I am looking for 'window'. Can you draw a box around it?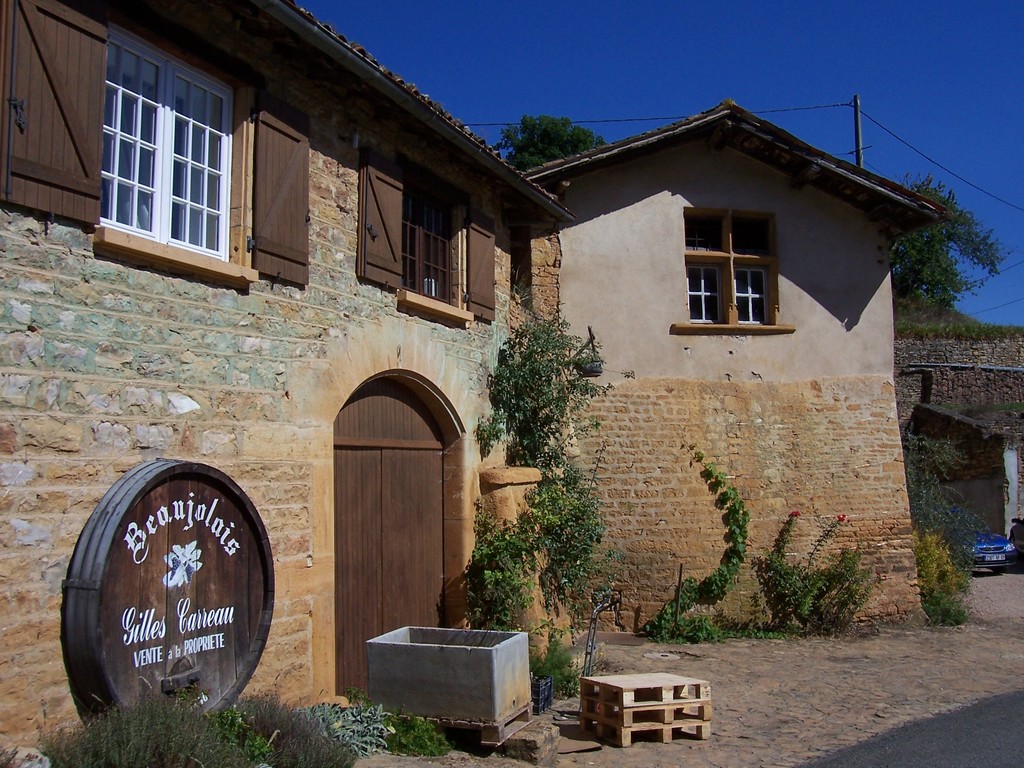
Sure, the bounding box is left=0, top=0, right=308, bottom=283.
